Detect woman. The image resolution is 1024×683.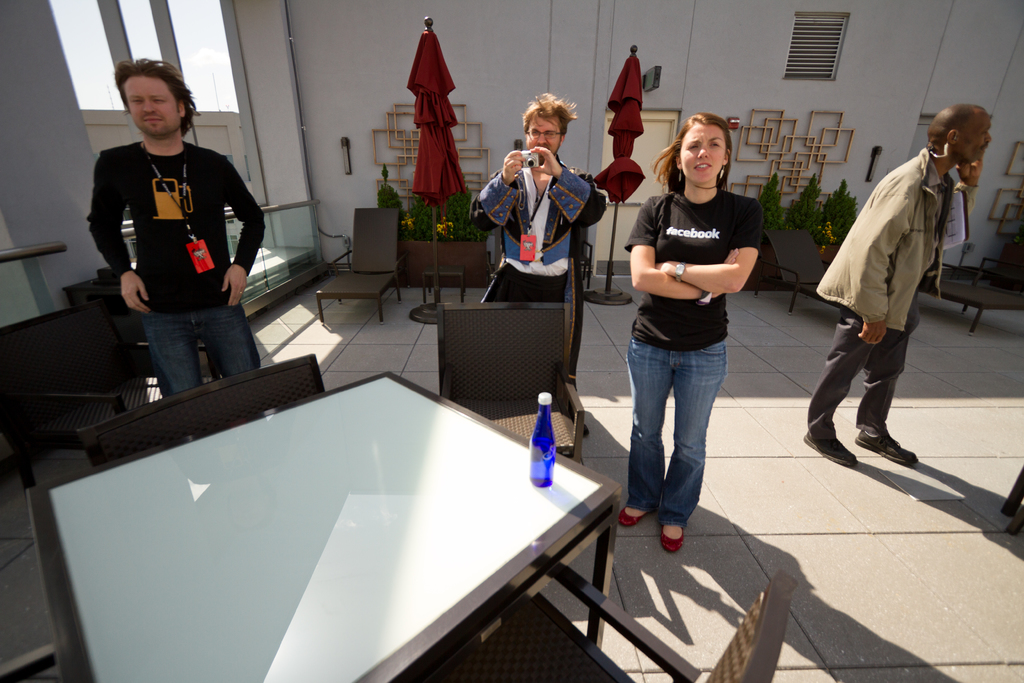
615,115,776,559.
